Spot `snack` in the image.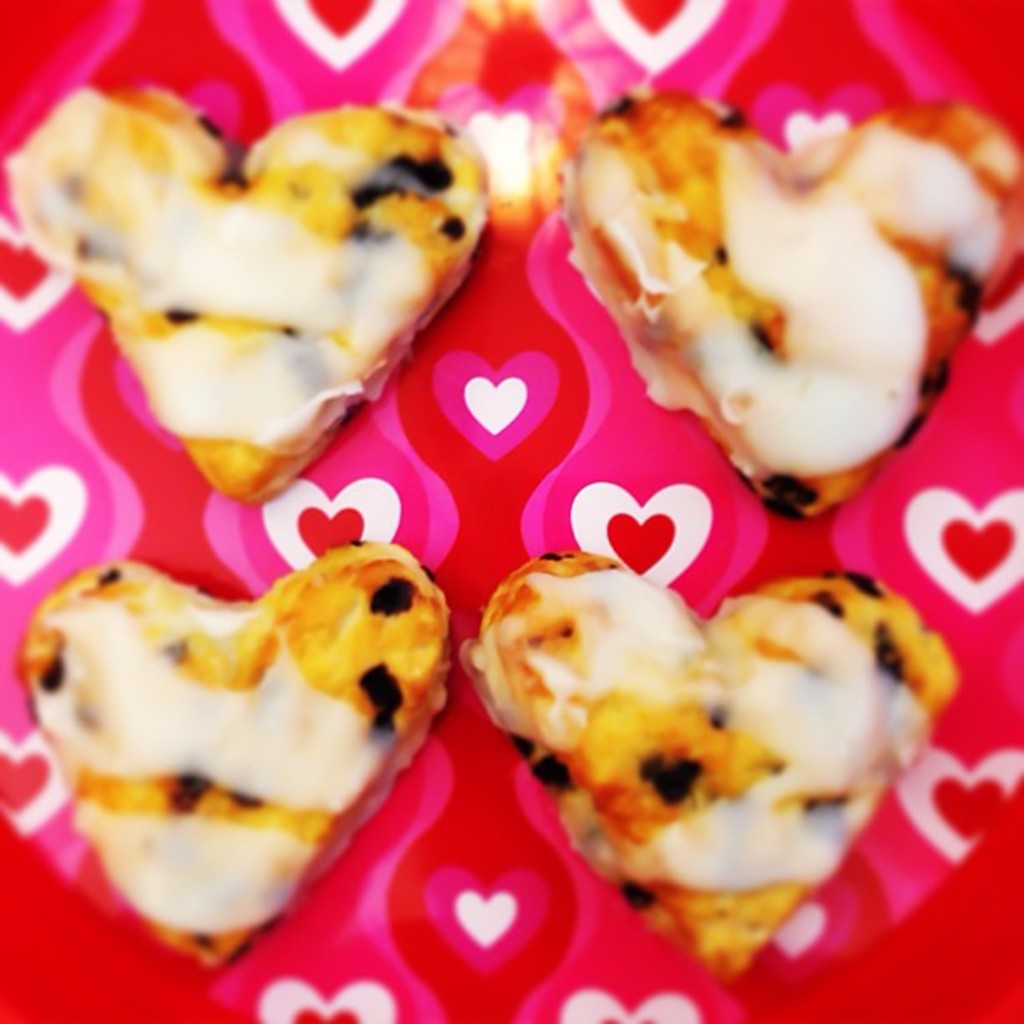
`snack` found at 10/77/485/520.
